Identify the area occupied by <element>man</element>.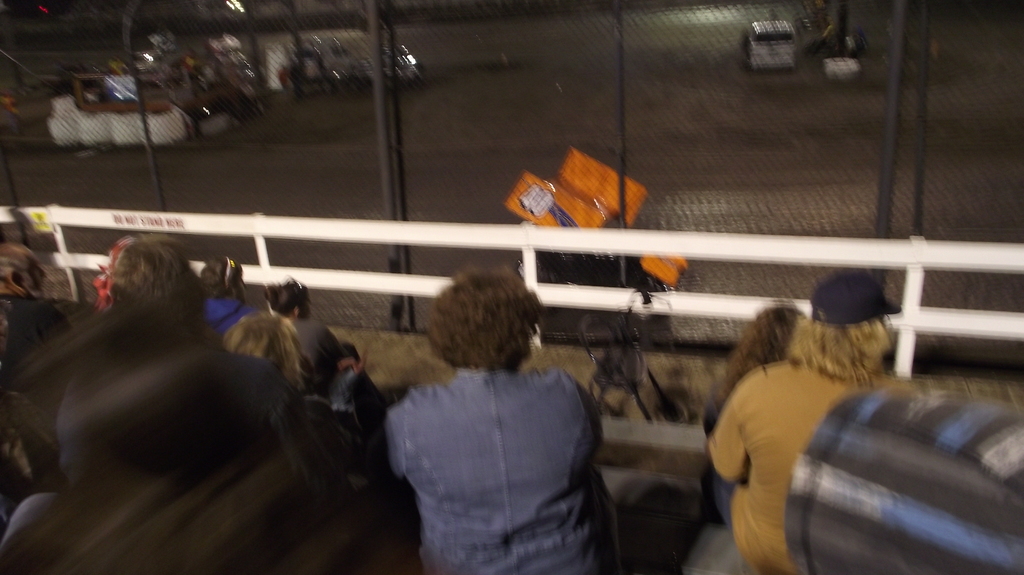
Area: box=[677, 272, 948, 563].
